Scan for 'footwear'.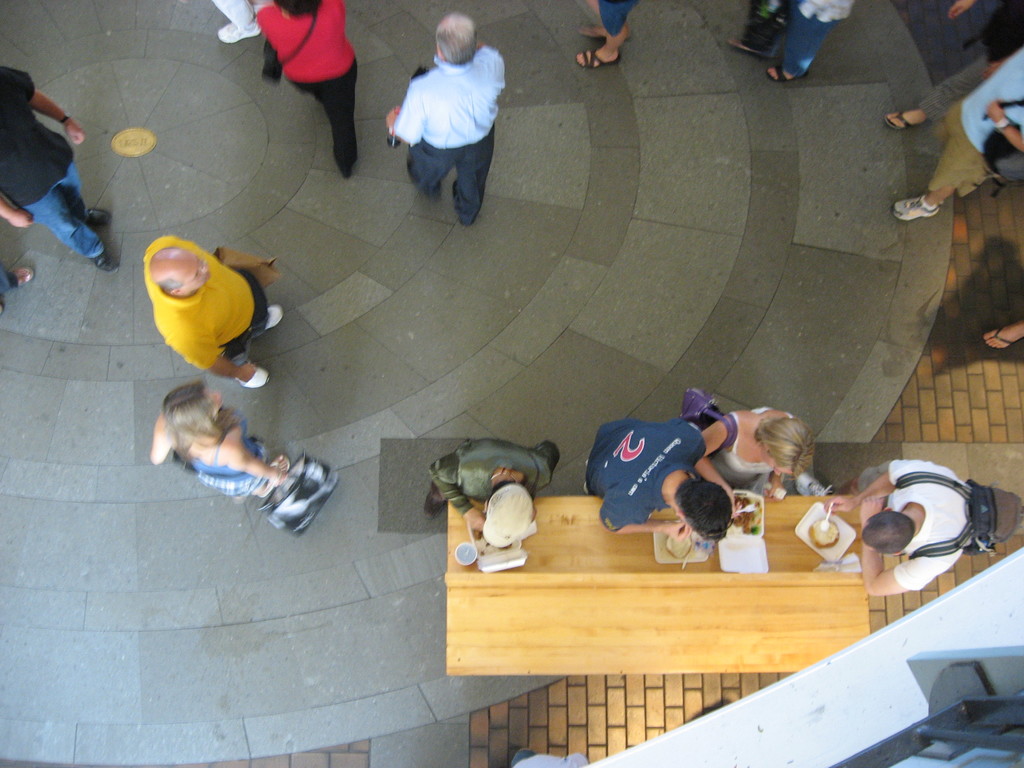
Scan result: select_region(881, 104, 915, 129).
